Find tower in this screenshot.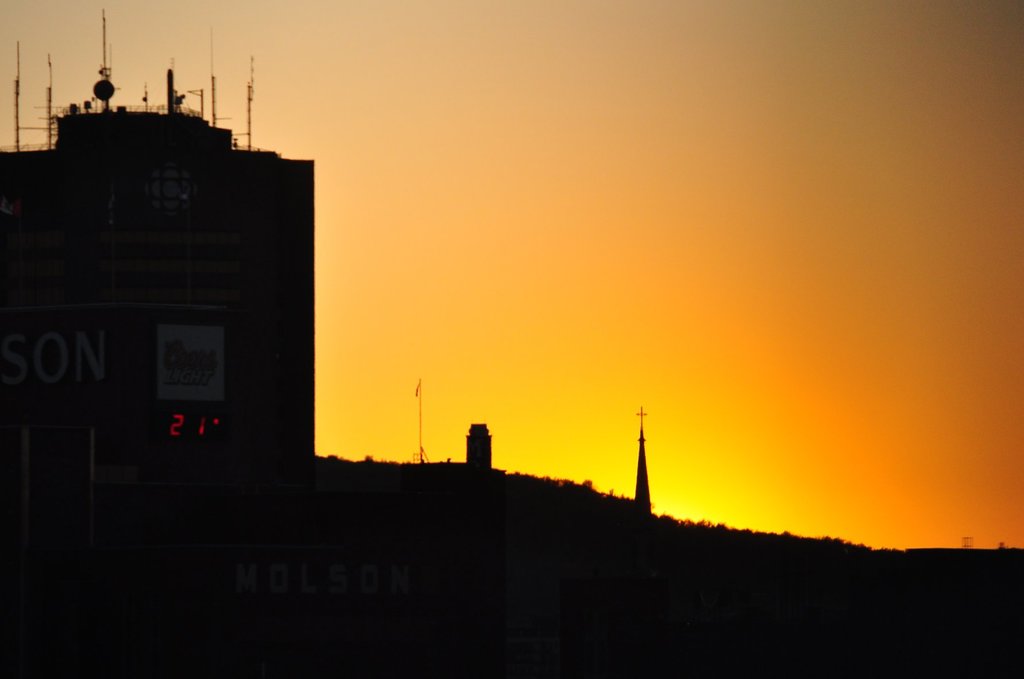
The bounding box for tower is detection(465, 422, 497, 471).
